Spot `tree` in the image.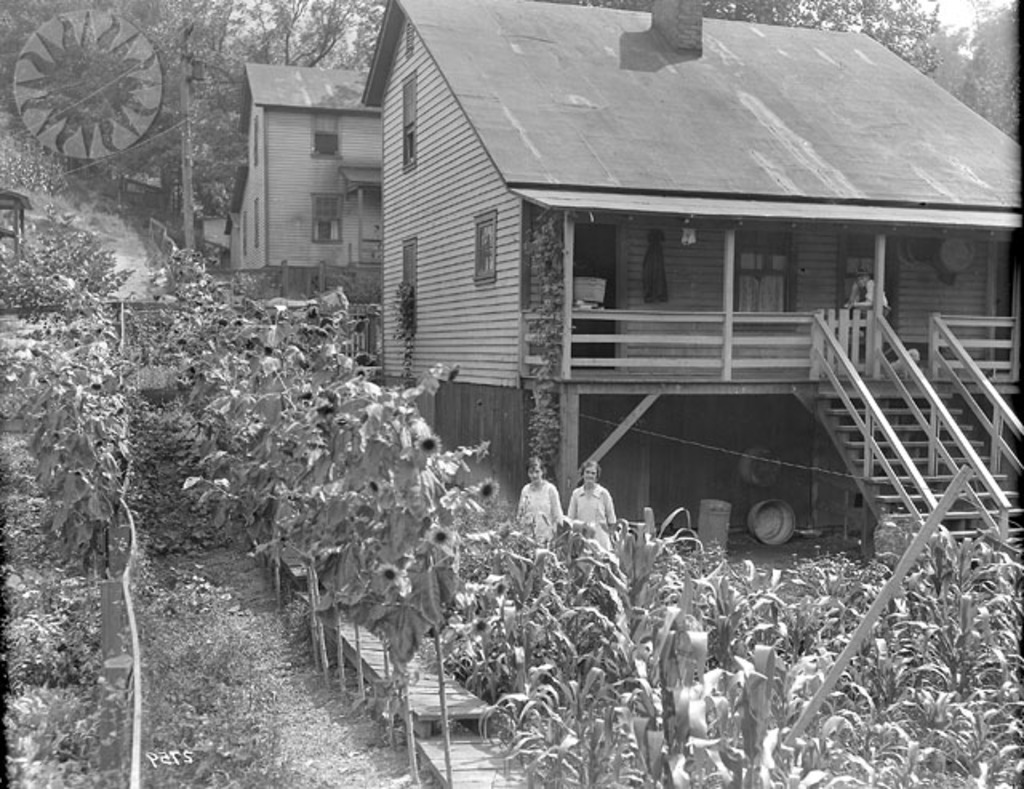
`tree` found at {"x1": 542, "y1": 0, "x2": 1022, "y2": 142}.
